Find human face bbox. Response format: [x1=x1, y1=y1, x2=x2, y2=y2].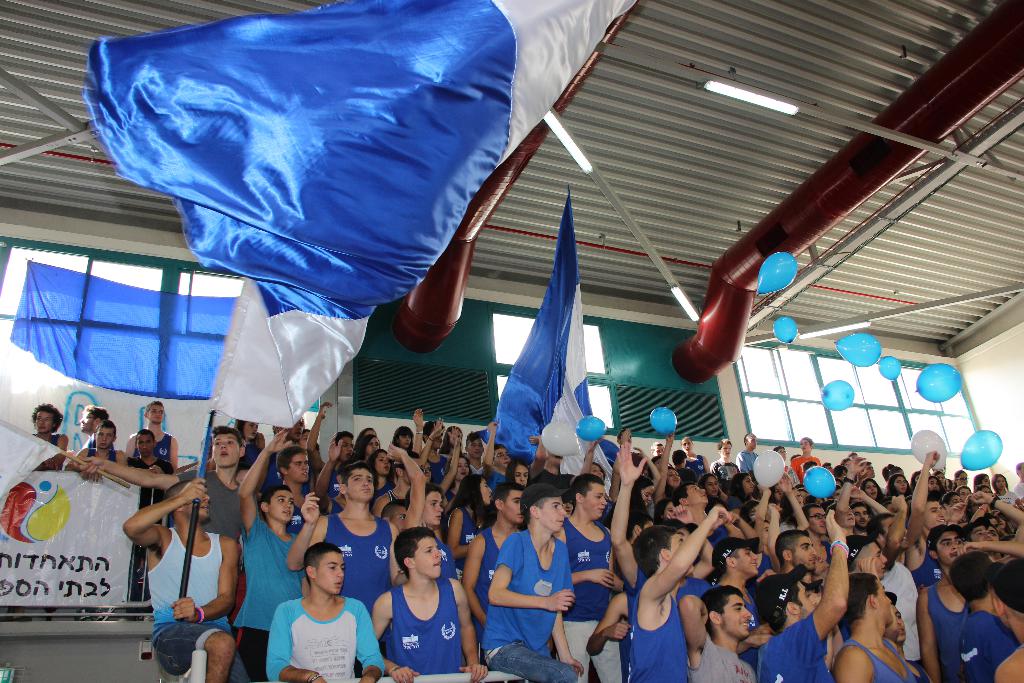
[x1=35, y1=411, x2=54, y2=431].
